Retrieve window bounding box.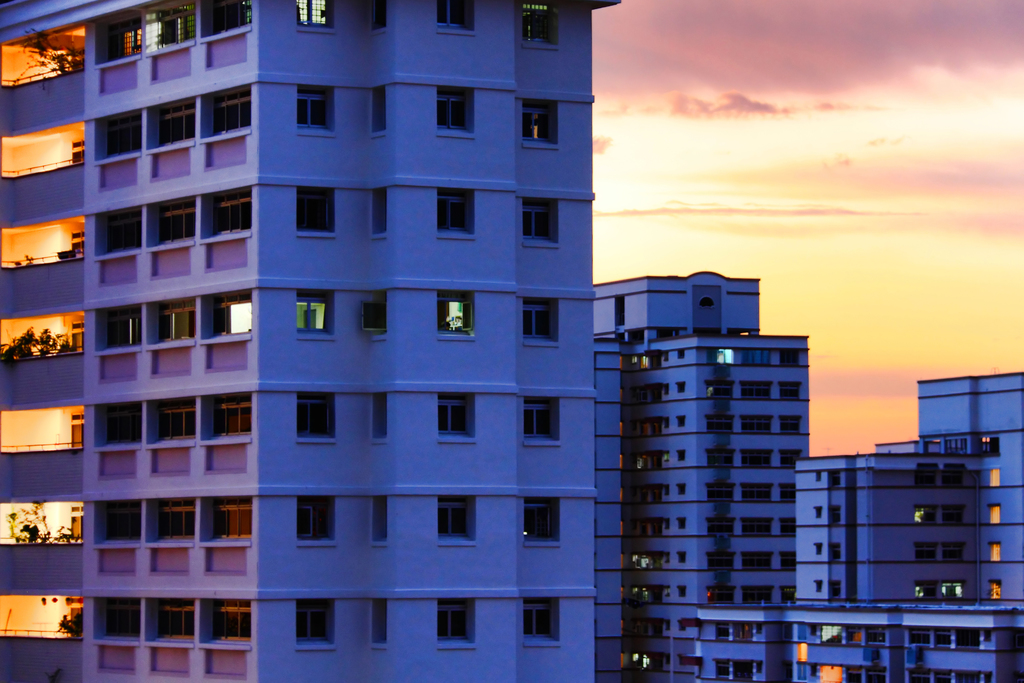
Bounding box: locate(298, 186, 348, 236).
